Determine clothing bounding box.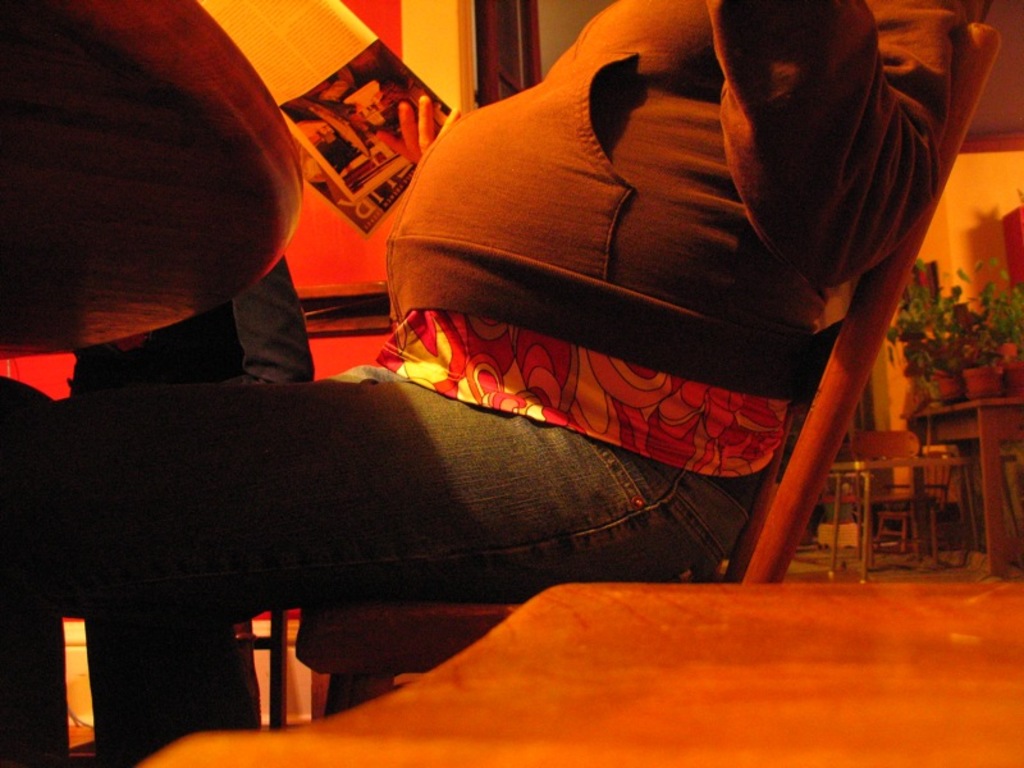
Determined: 50,248,329,767.
